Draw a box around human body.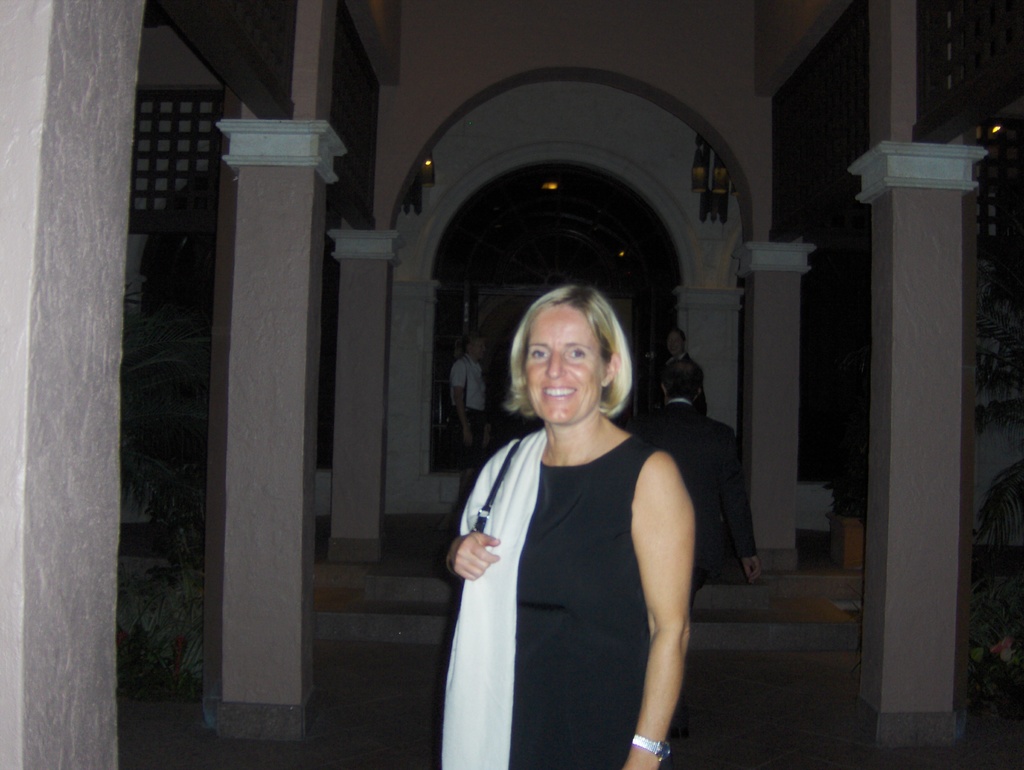
detection(630, 402, 760, 600).
